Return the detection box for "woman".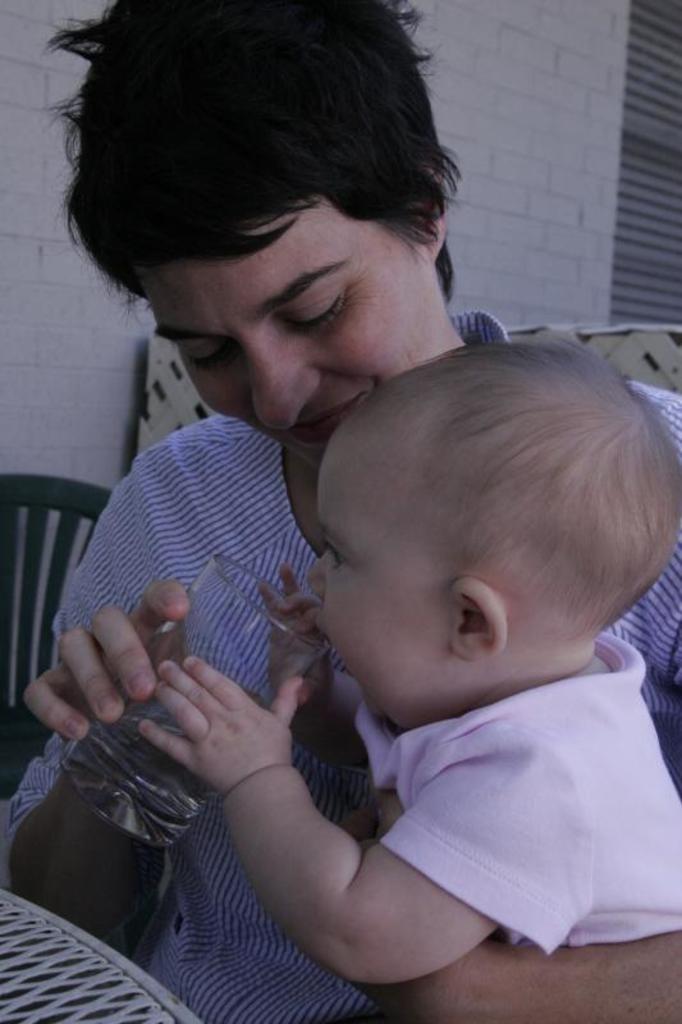
{"x1": 9, "y1": 0, "x2": 681, "y2": 1023}.
